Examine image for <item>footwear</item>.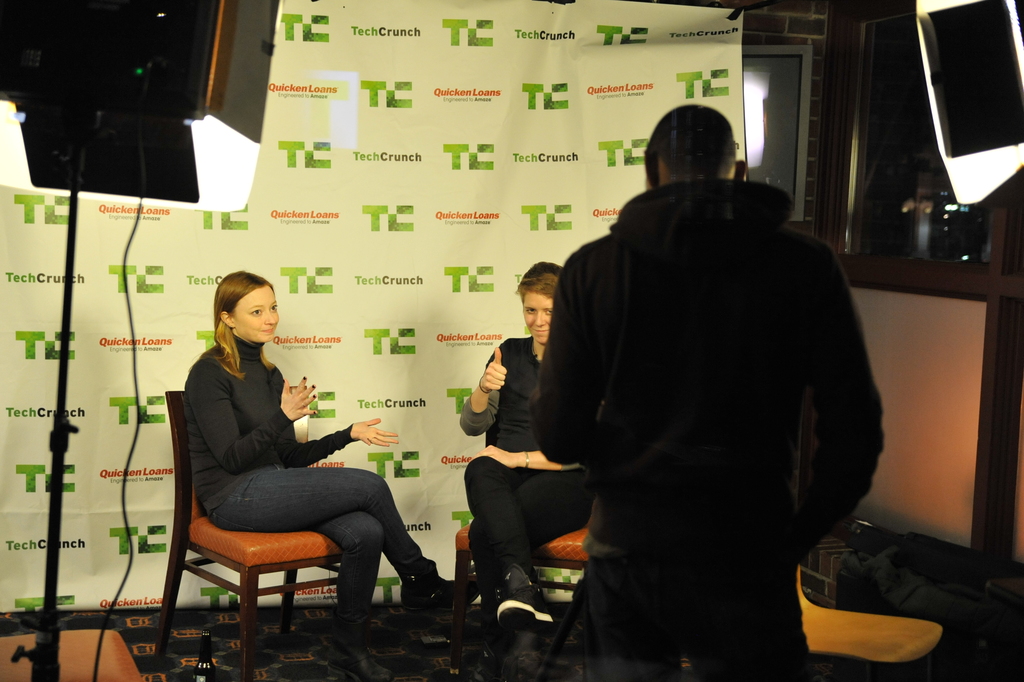
Examination result: [x1=329, y1=647, x2=399, y2=681].
